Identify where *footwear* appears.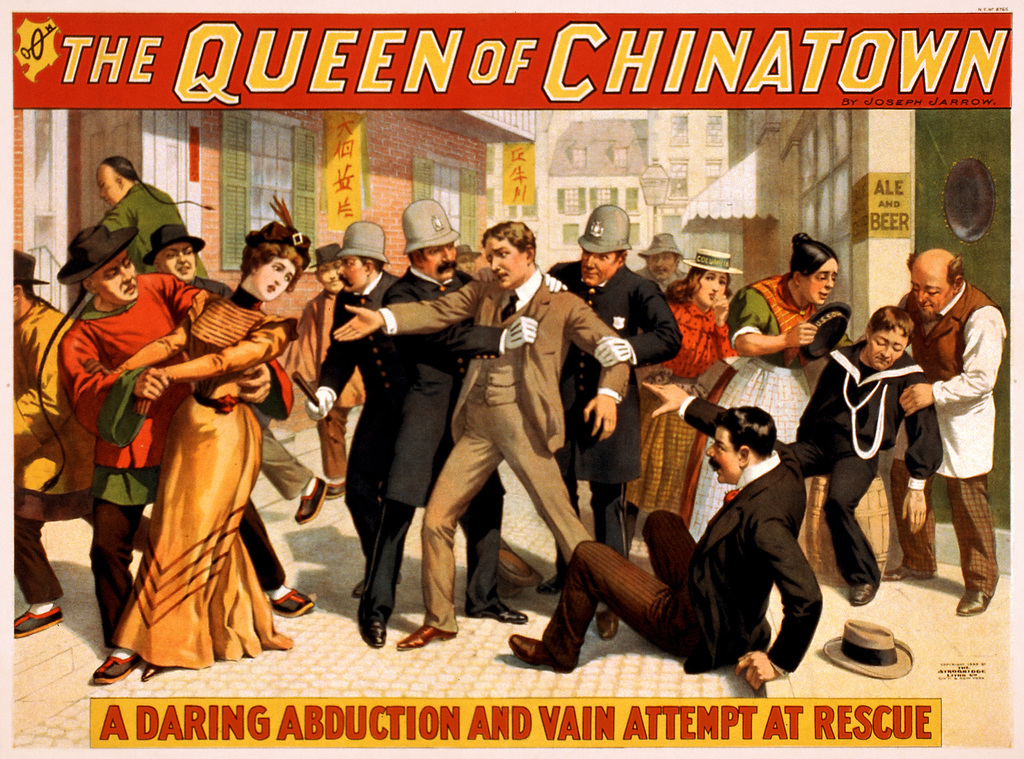
Appears at l=11, t=603, r=66, b=639.
